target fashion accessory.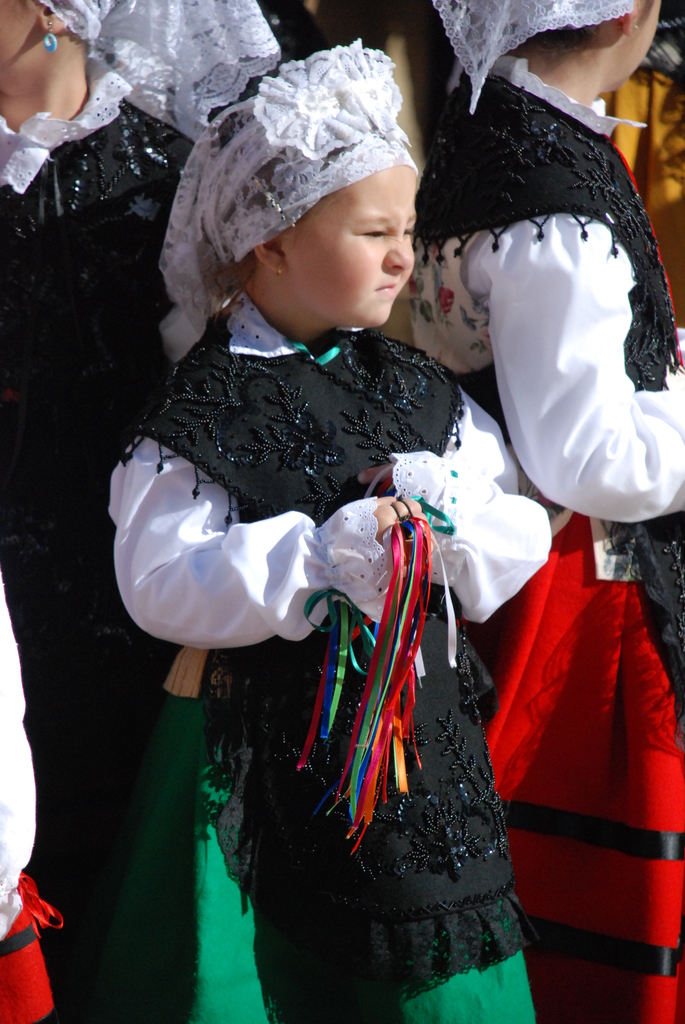
Target region: (300, 494, 461, 856).
